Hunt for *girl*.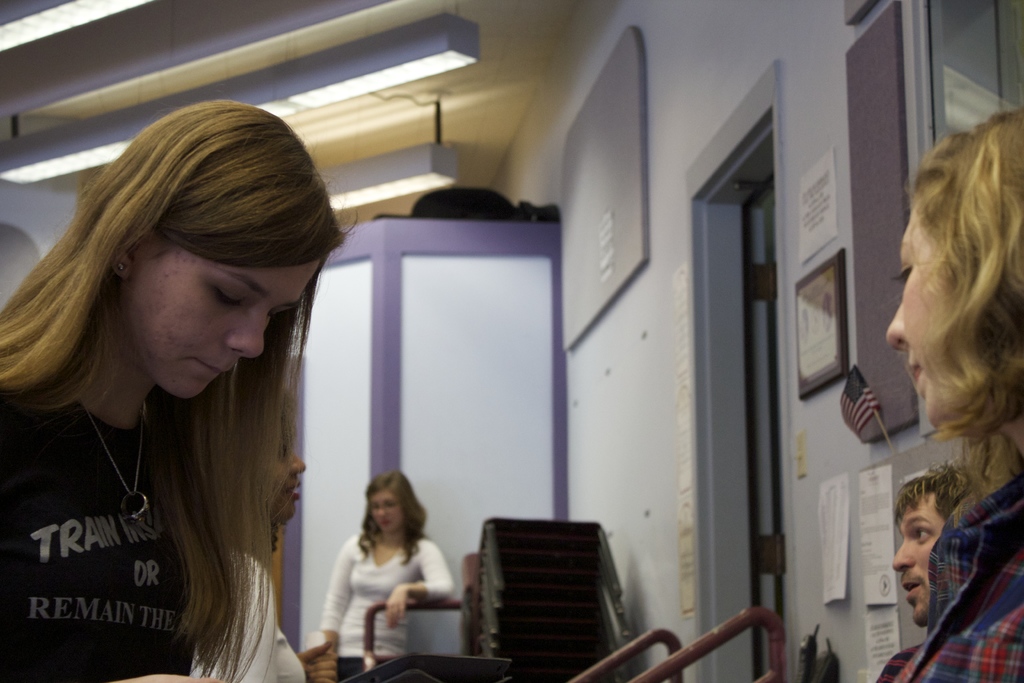
Hunted down at region(327, 461, 451, 671).
